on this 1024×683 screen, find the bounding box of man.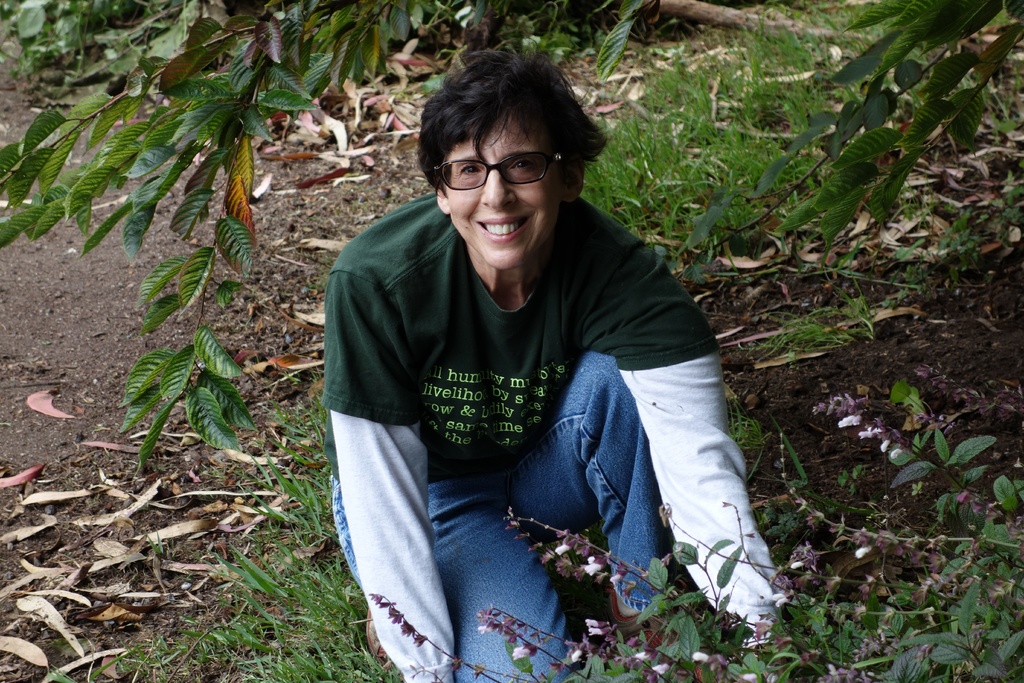
Bounding box: box=[321, 50, 796, 682].
